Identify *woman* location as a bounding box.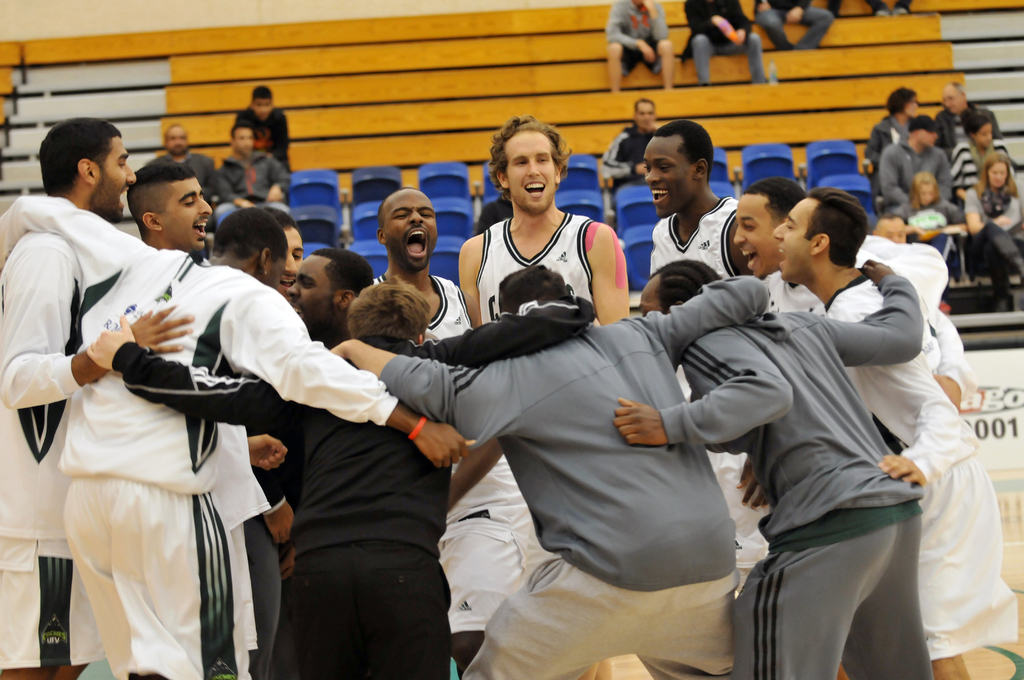
bbox=(968, 151, 1023, 314).
